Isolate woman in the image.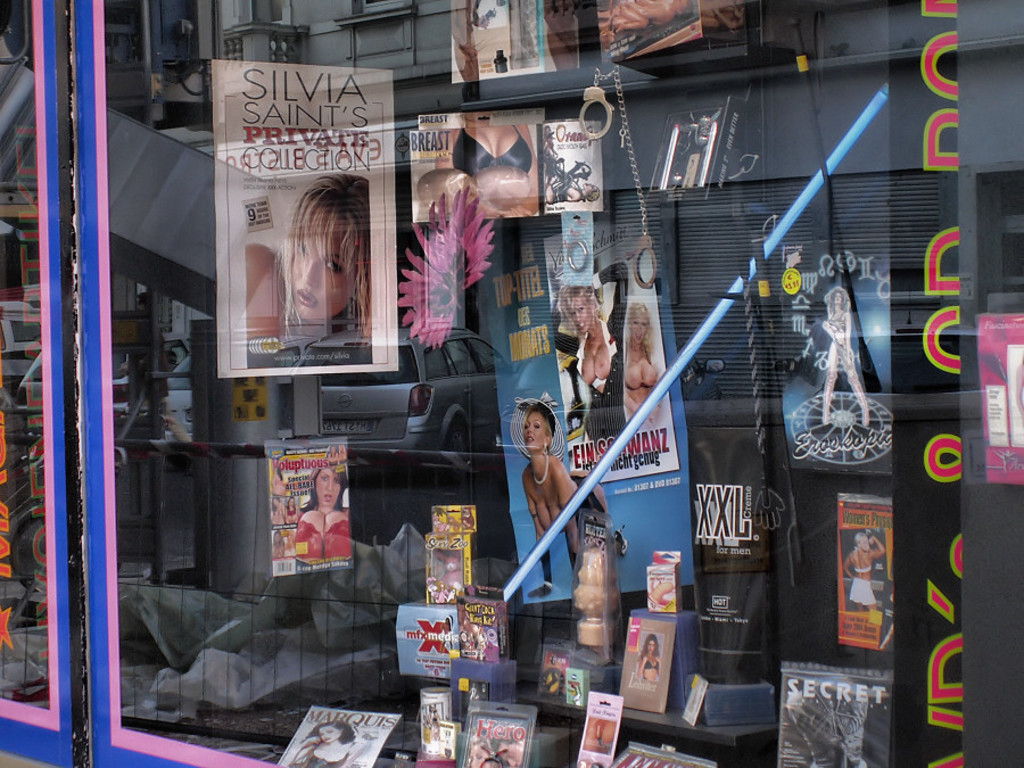
Isolated region: (left=431, top=108, right=538, bottom=218).
